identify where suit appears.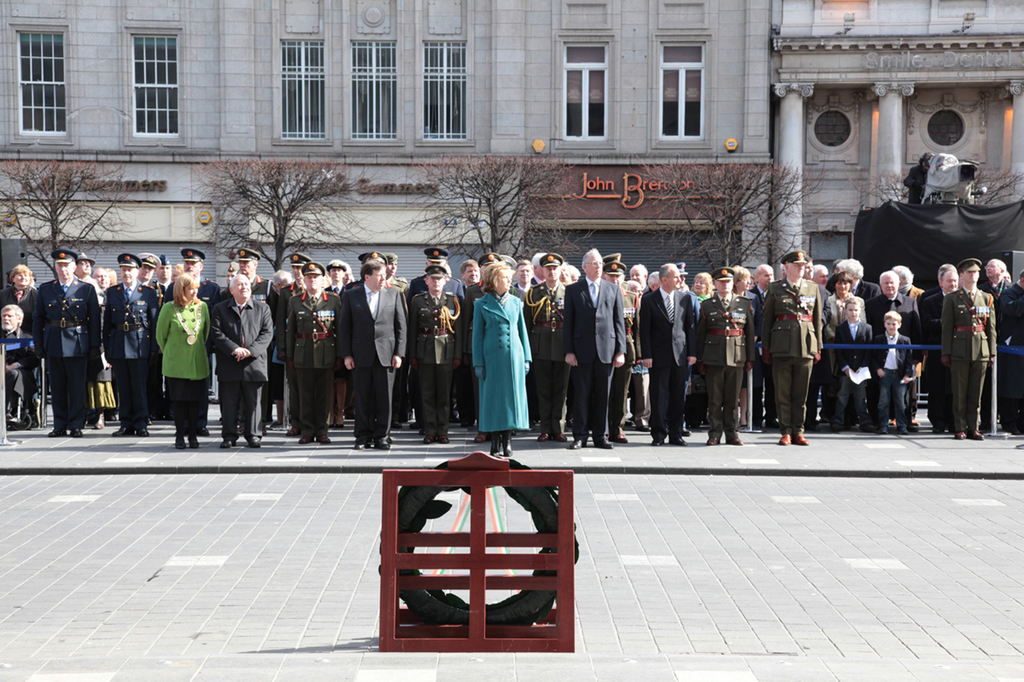
Appears at rect(865, 289, 922, 426).
